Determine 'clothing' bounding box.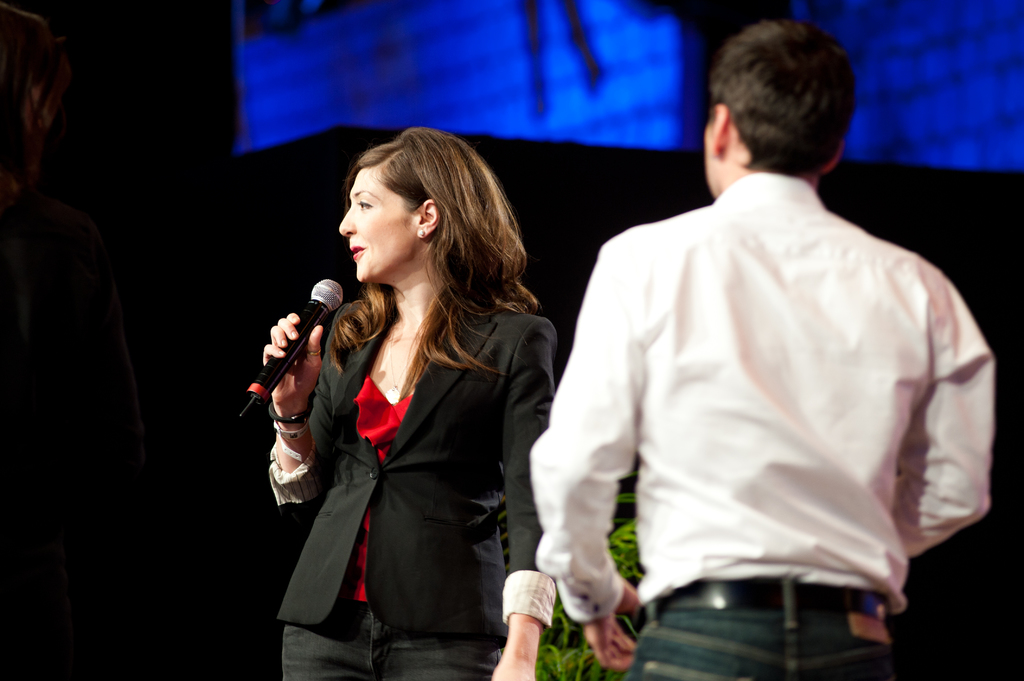
Determined: (left=0, top=180, right=150, bottom=680).
